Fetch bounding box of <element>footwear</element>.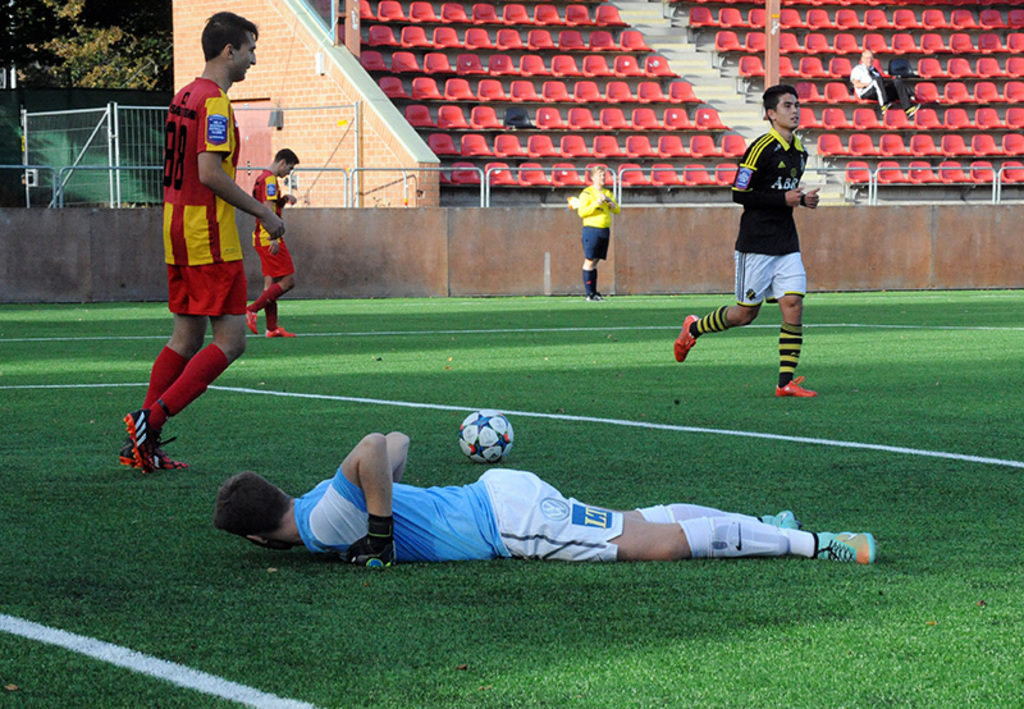
Bbox: 675 314 696 361.
